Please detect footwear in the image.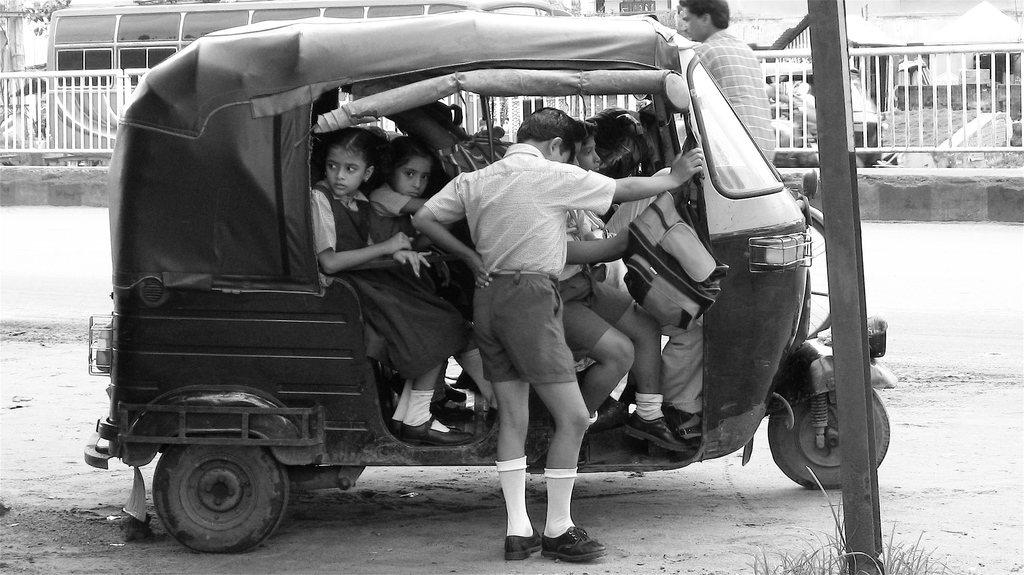
bbox=(390, 424, 404, 440).
